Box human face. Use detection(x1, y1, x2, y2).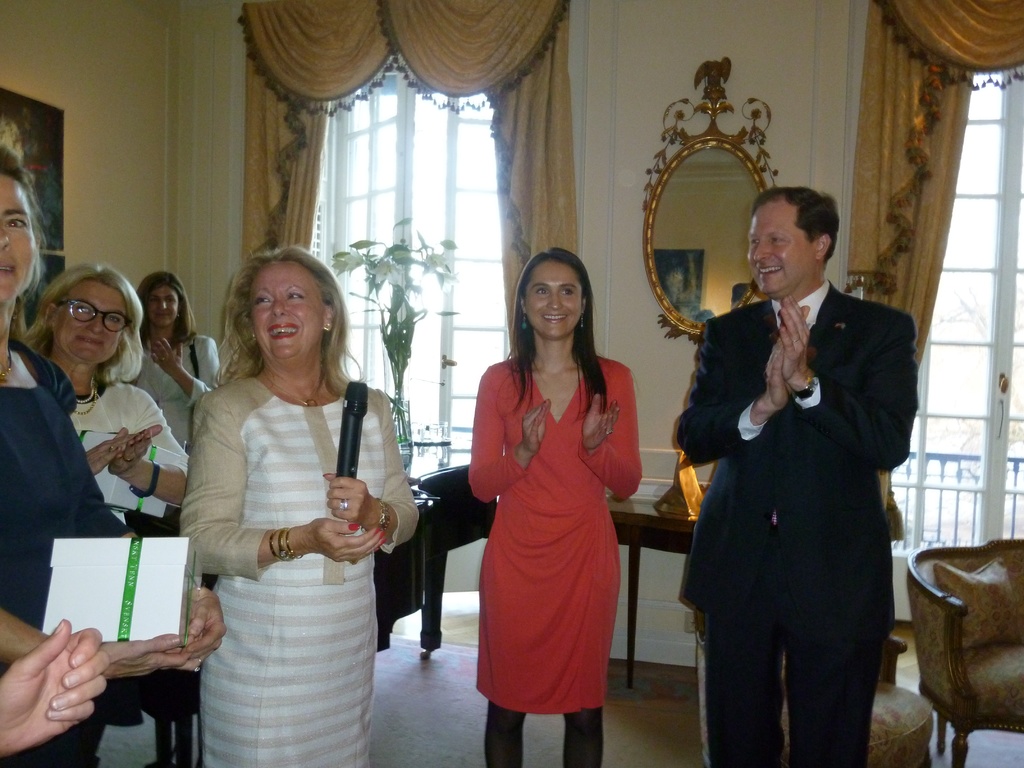
detection(149, 283, 181, 324).
